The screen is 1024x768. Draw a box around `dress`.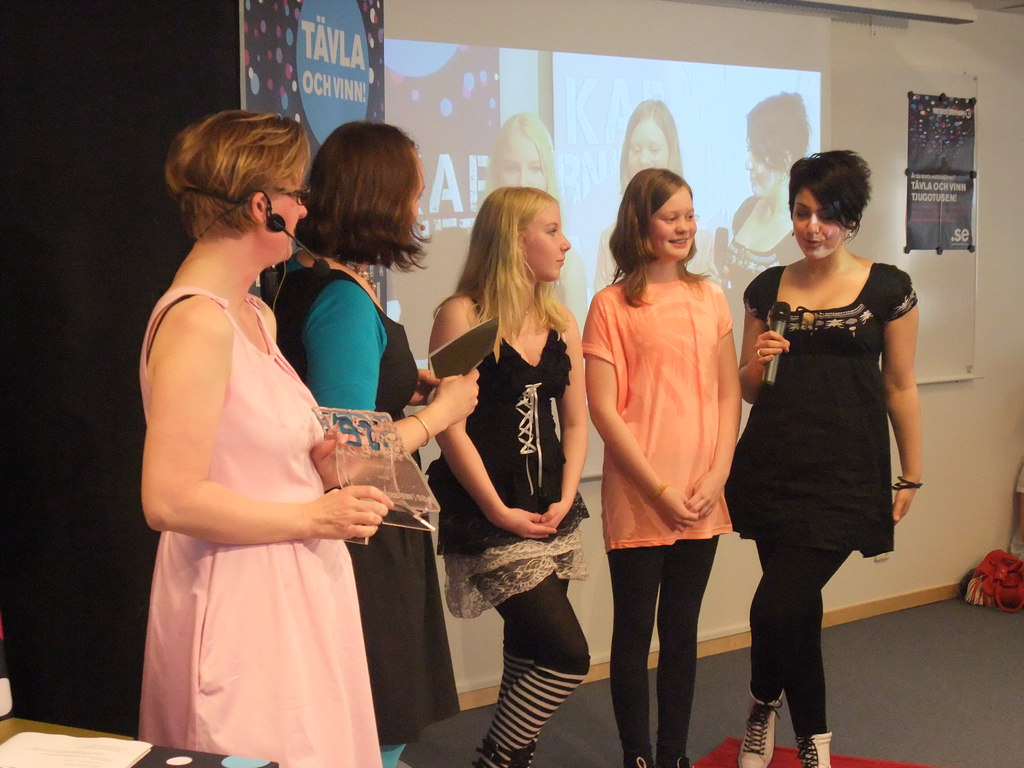
BBox(143, 296, 385, 767).
